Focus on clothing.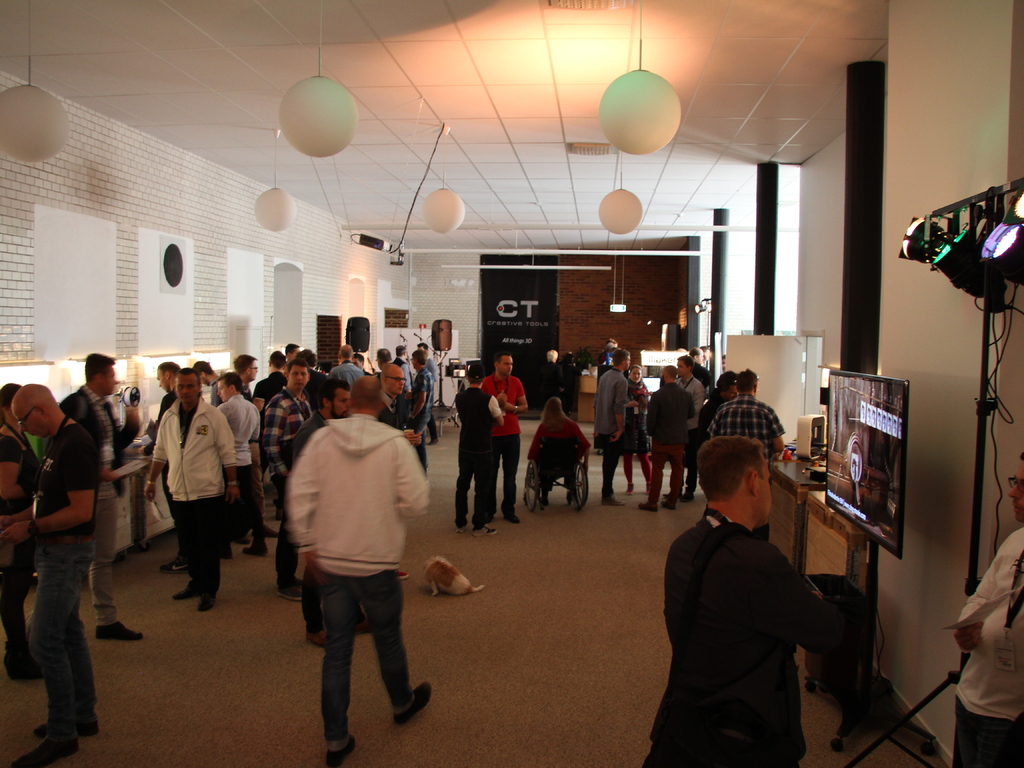
Focused at (953, 518, 1023, 764).
